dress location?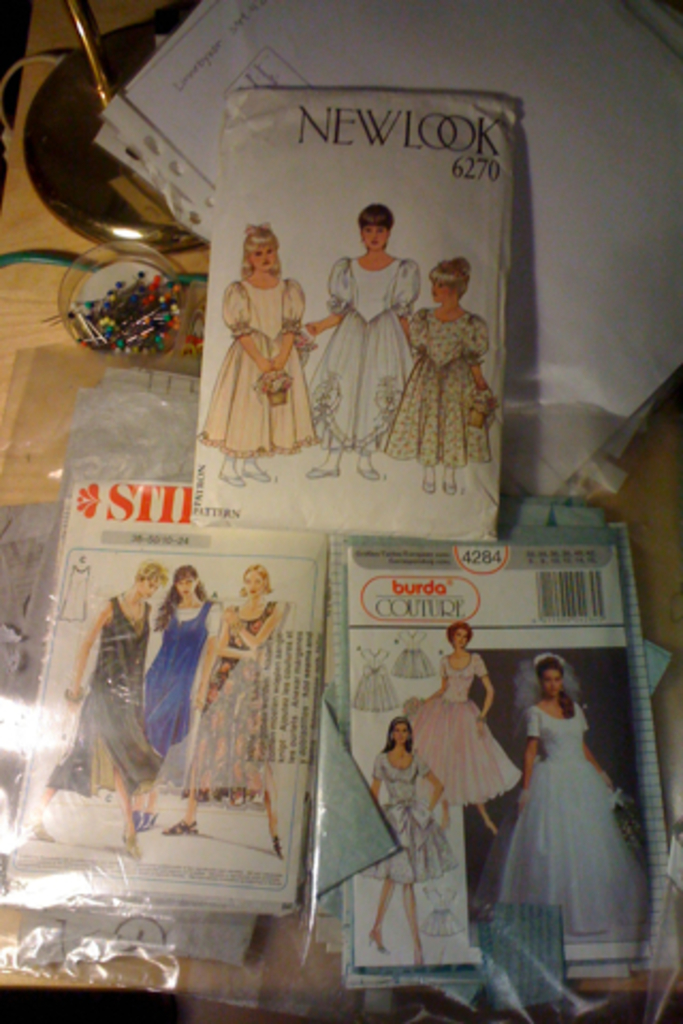
(x1=354, y1=749, x2=463, y2=885)
